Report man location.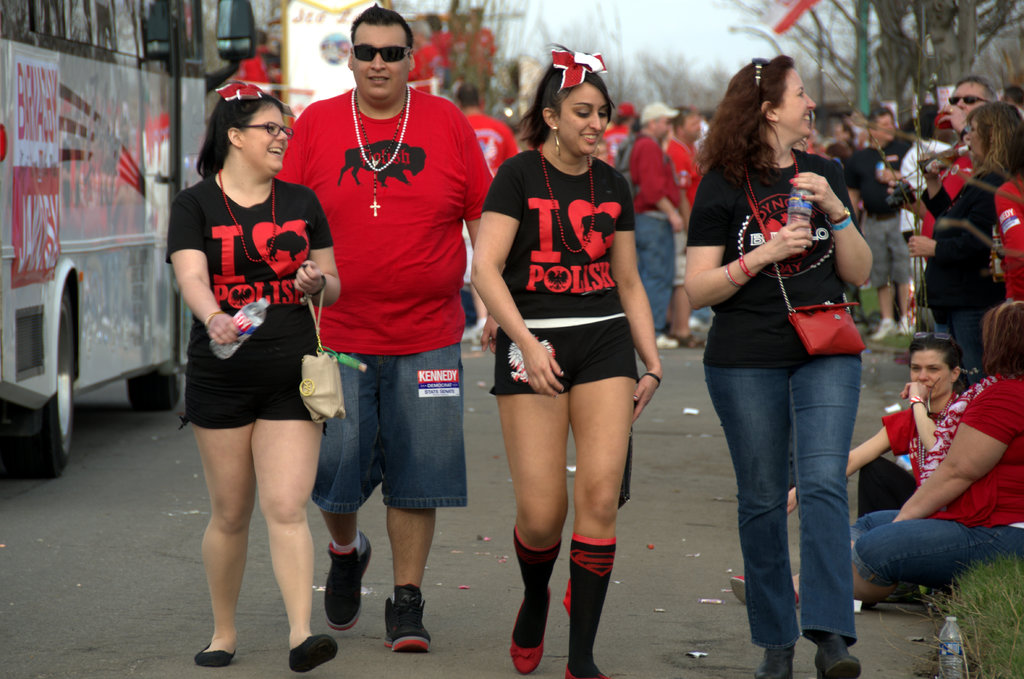
Report: bbox(274, 5, 493, 651).
